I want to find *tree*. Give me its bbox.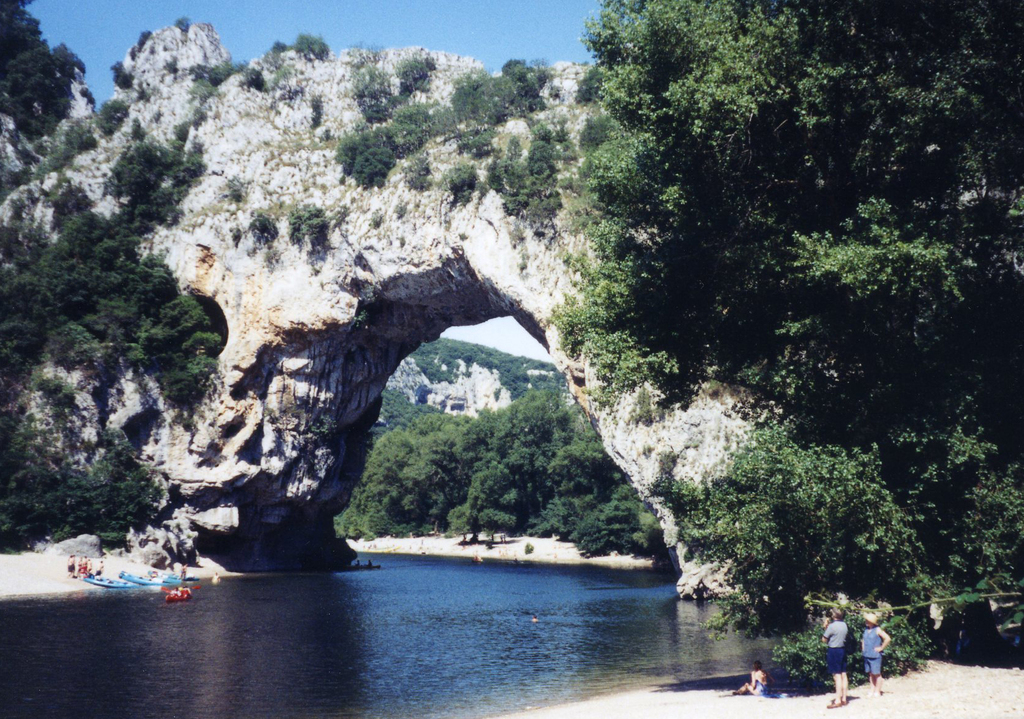
box=[0, 12, 89, 175].
